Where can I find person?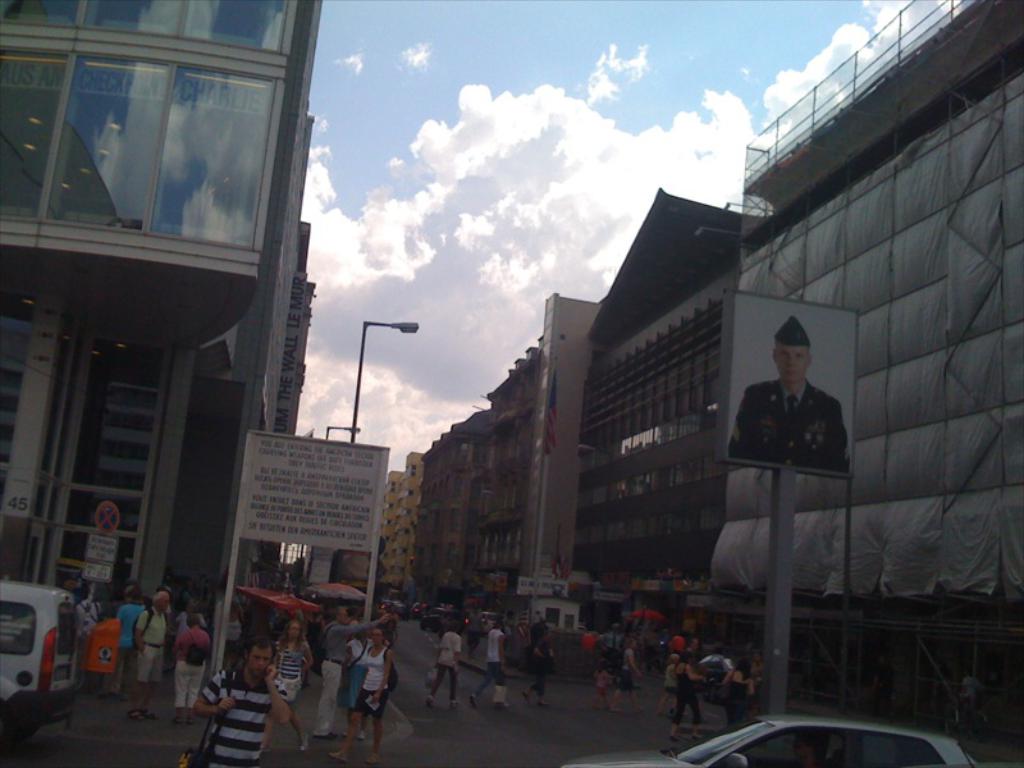
You can find it at x1=716 y1=321 x2=859 y2=468.
